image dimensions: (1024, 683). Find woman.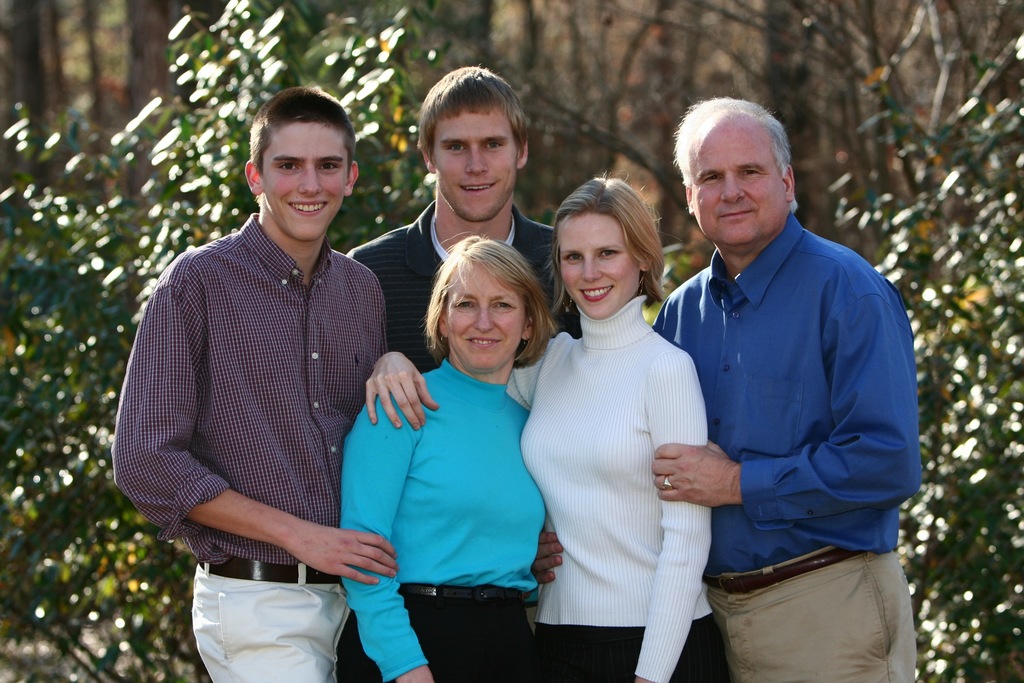
[332,234,548,682].
